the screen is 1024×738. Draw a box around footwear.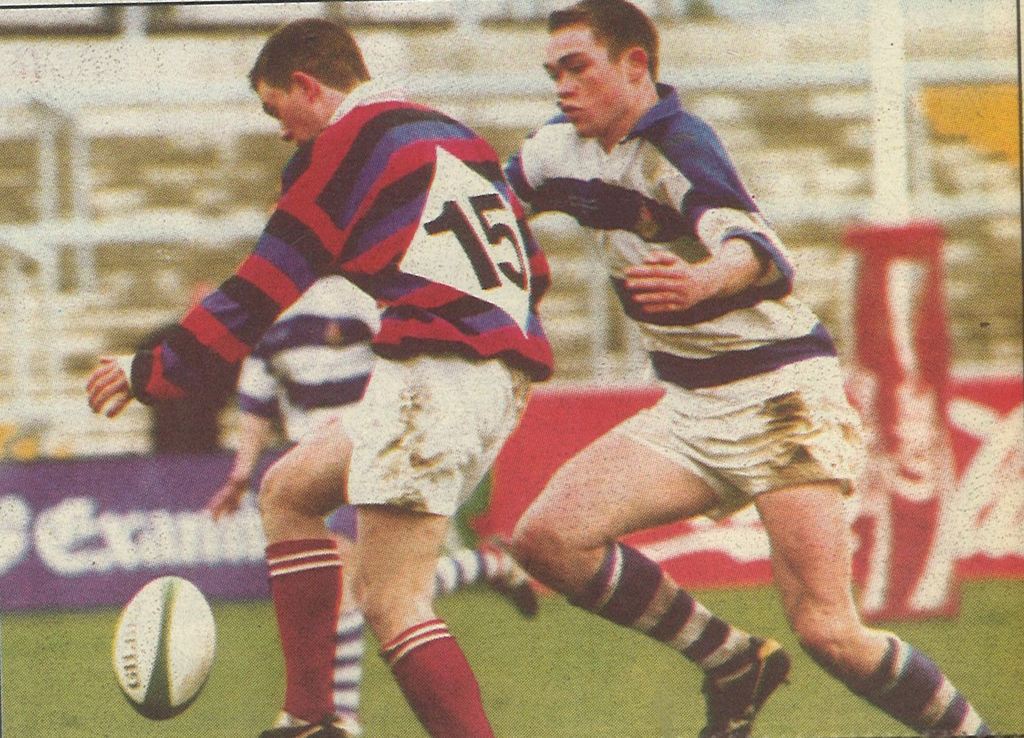
<bbox>700, 645, 795, 737</bbox>.
